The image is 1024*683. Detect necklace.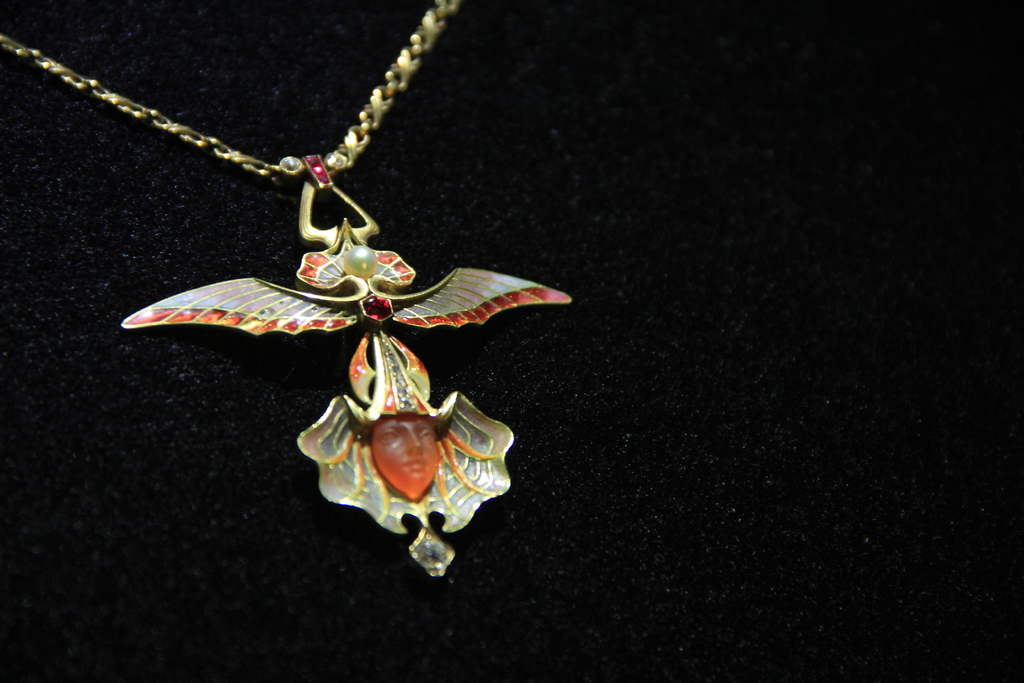
Detection: bbox=[36, 0, 600, 550].
